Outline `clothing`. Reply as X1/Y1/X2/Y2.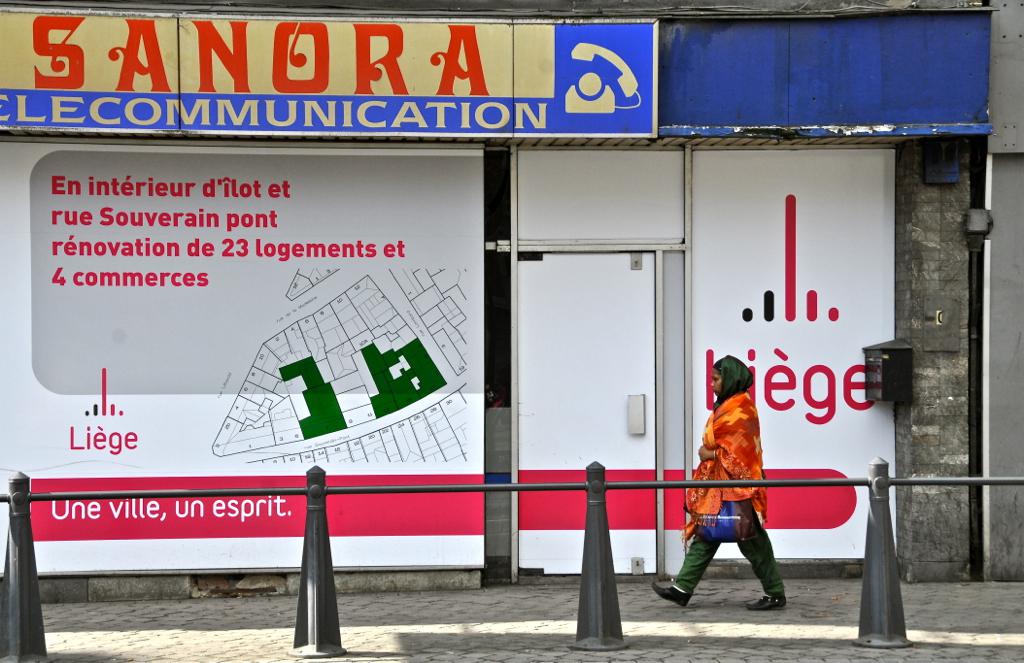
672/516/788/594.
